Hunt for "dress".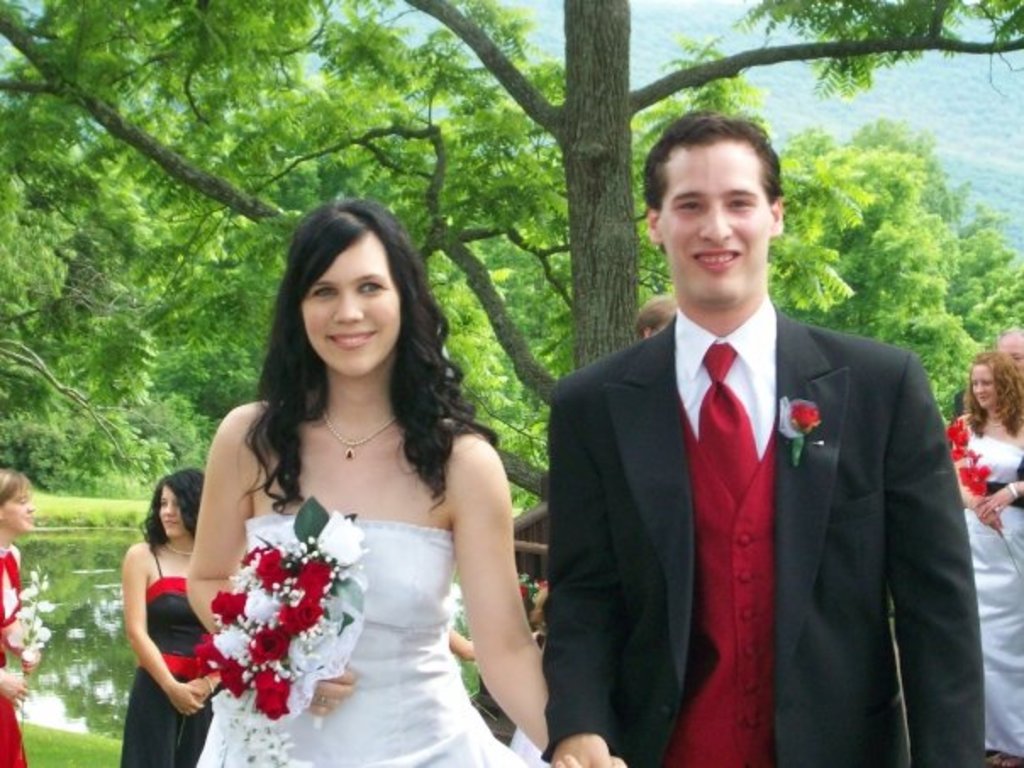
Hunted down at locate(960, 432, 1022, 756).
